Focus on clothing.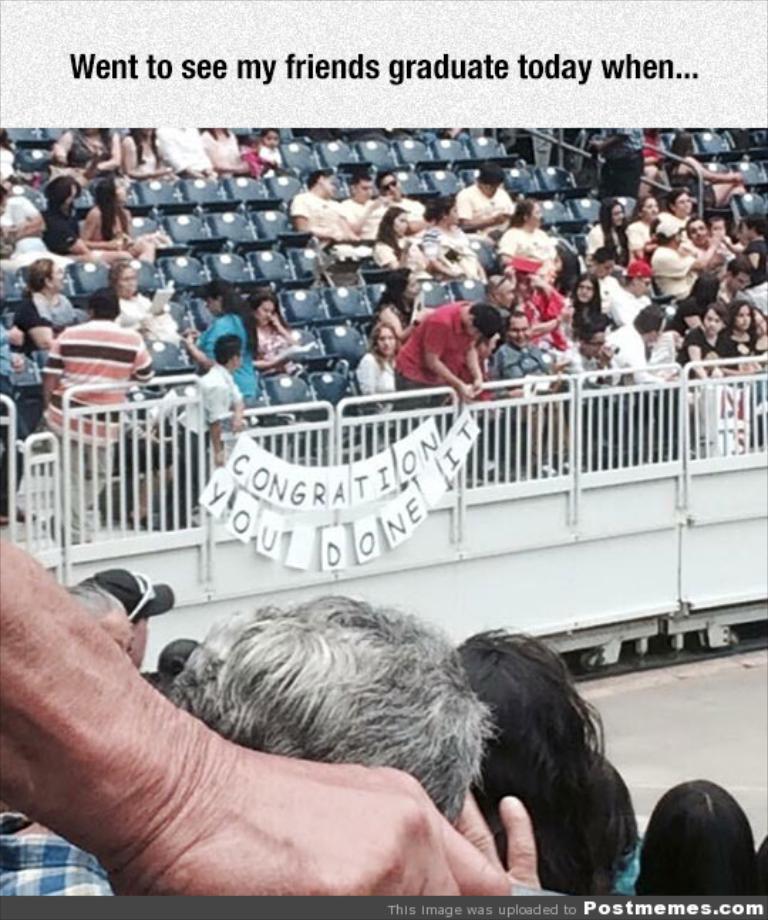
Focused at 650/245/707/303.
